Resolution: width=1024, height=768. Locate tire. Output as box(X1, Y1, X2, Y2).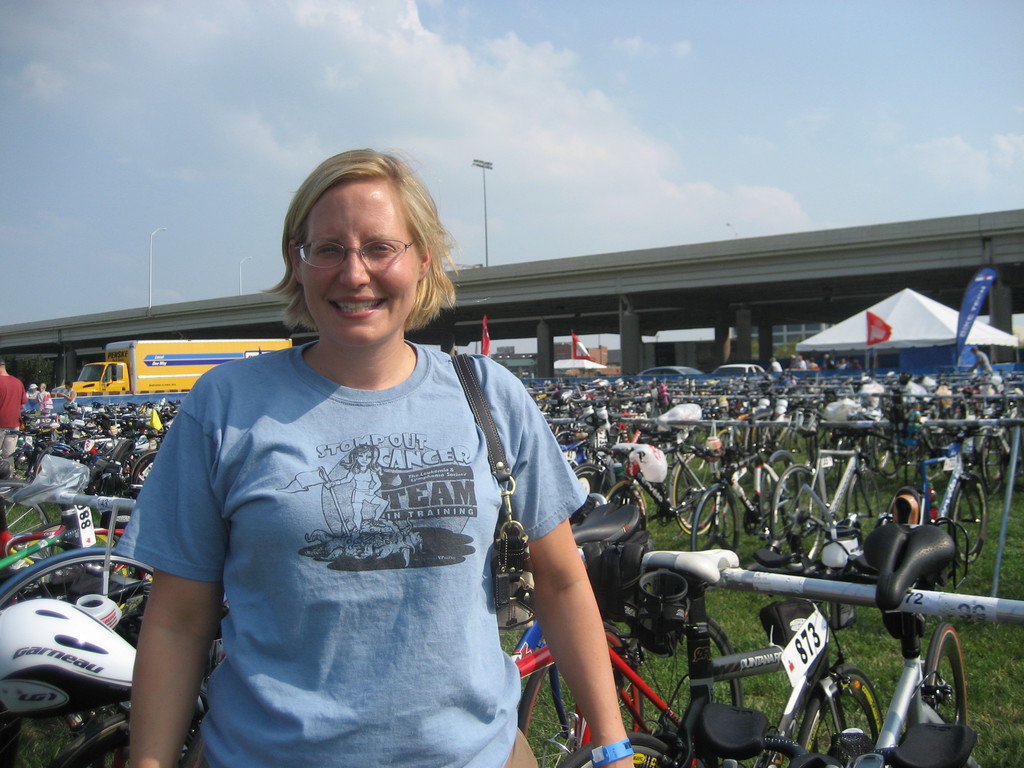
box(949, 473, 988, 562).
